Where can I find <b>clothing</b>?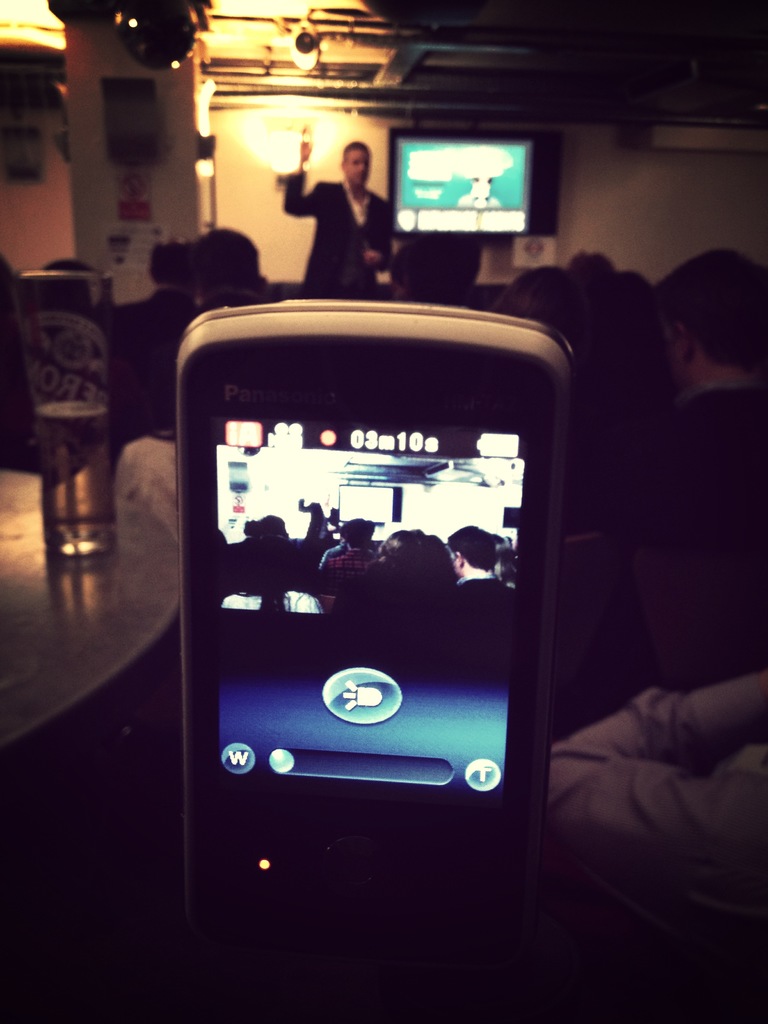
You can find it at (219, 591, 326, 614).
